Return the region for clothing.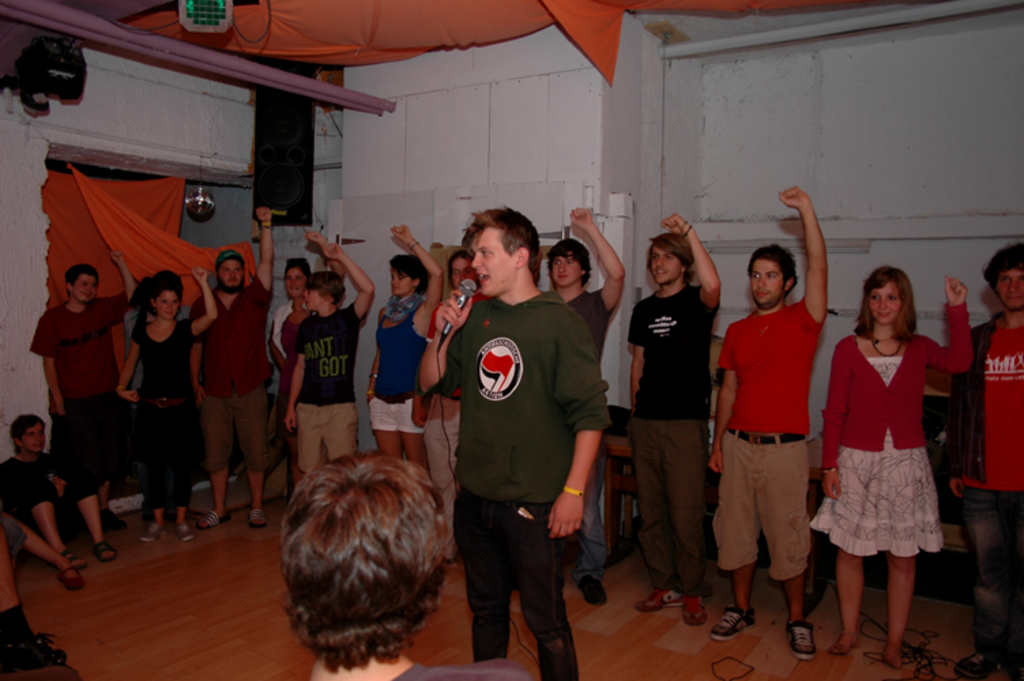
(803,301,978,558).
